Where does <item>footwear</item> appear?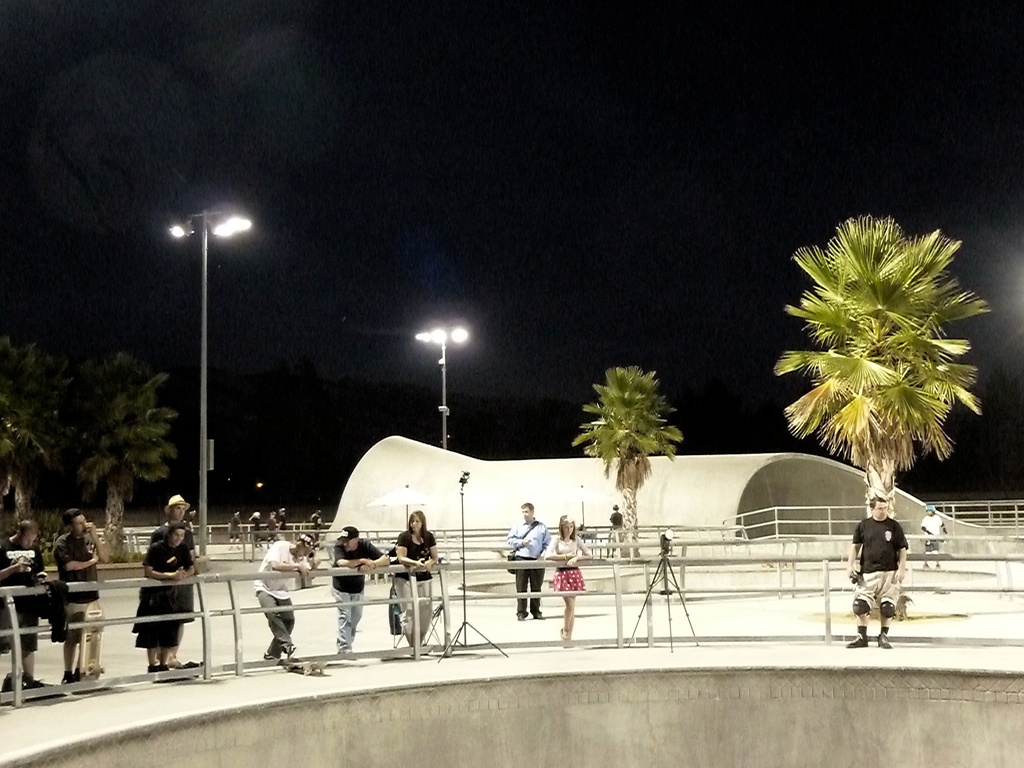
Appears at [left=535, top=612, right=542, bottom=619].
